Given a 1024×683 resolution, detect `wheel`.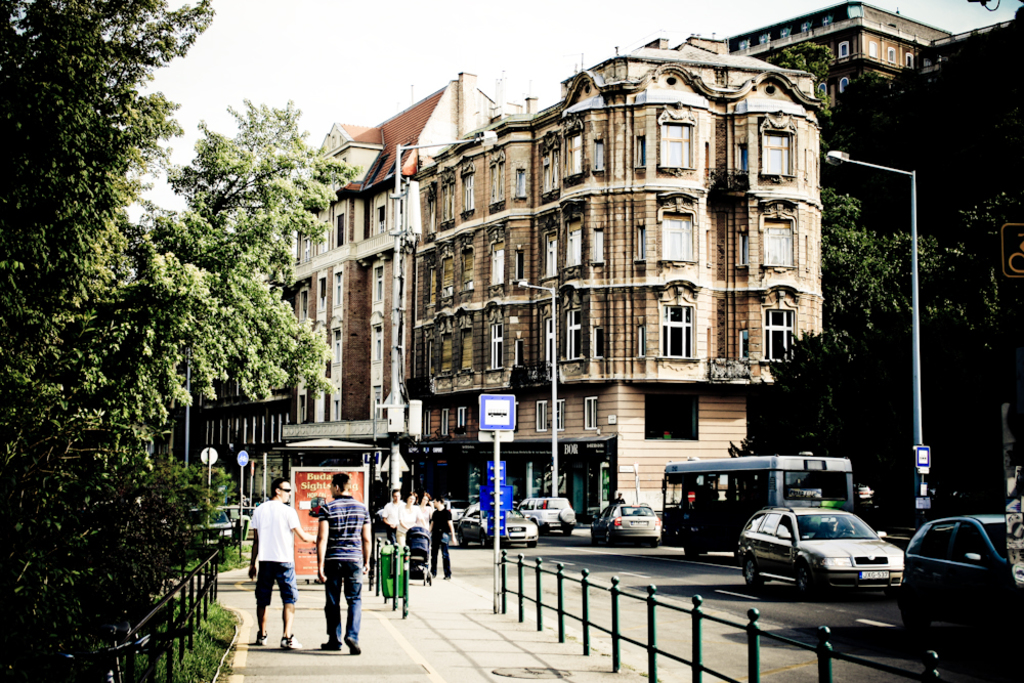
detection(527, 541, 539, 549).
